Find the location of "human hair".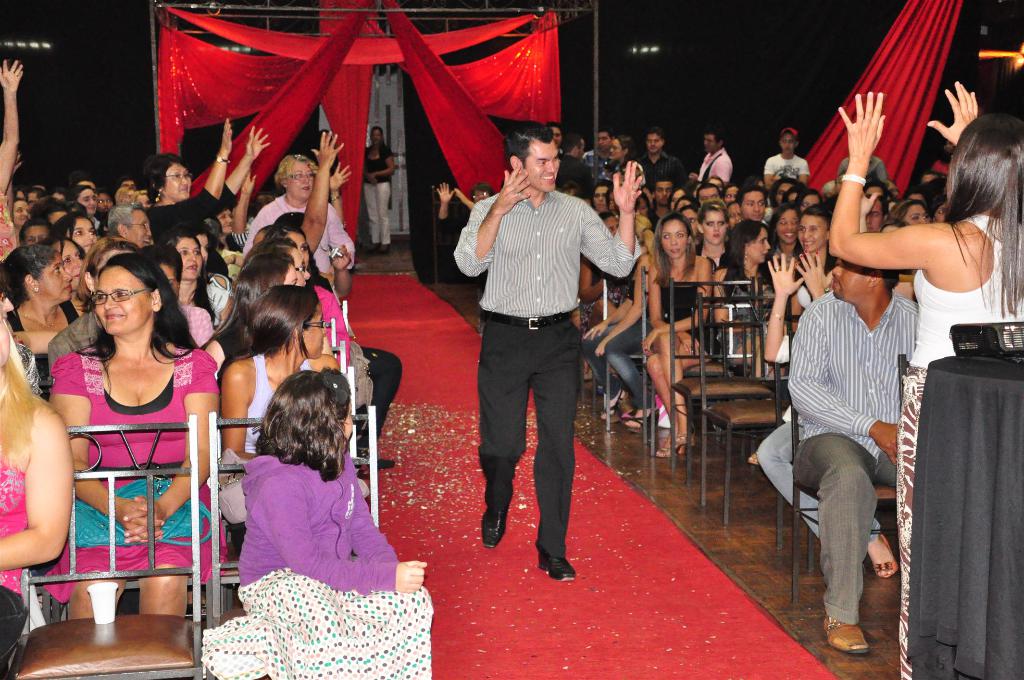
Location: bbox=(595, 124, 614, 142).
